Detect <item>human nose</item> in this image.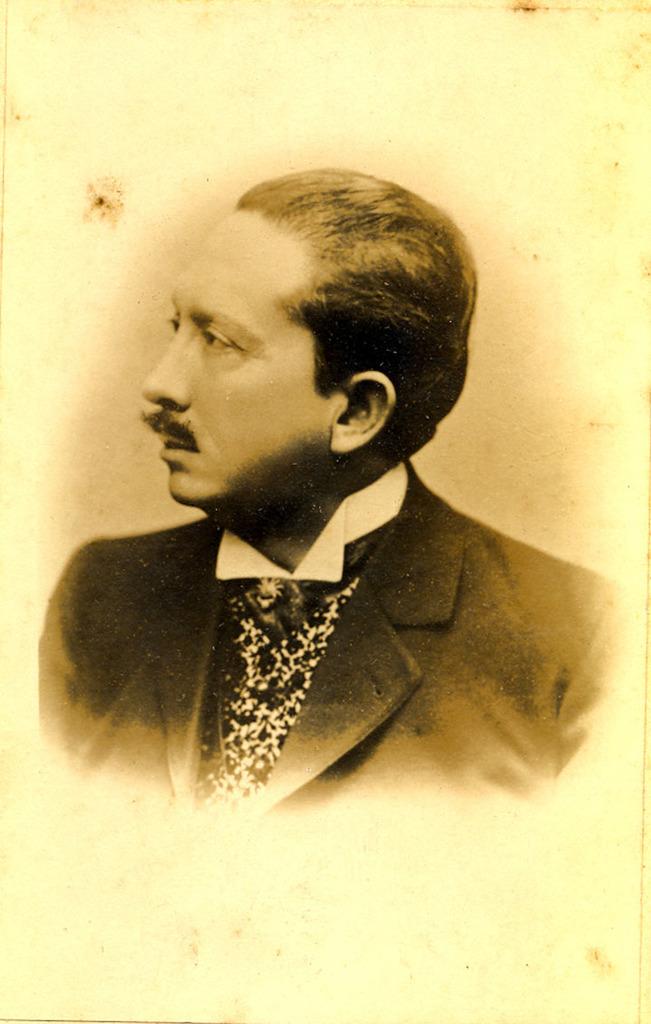
Detection: [136,315,189,414].
